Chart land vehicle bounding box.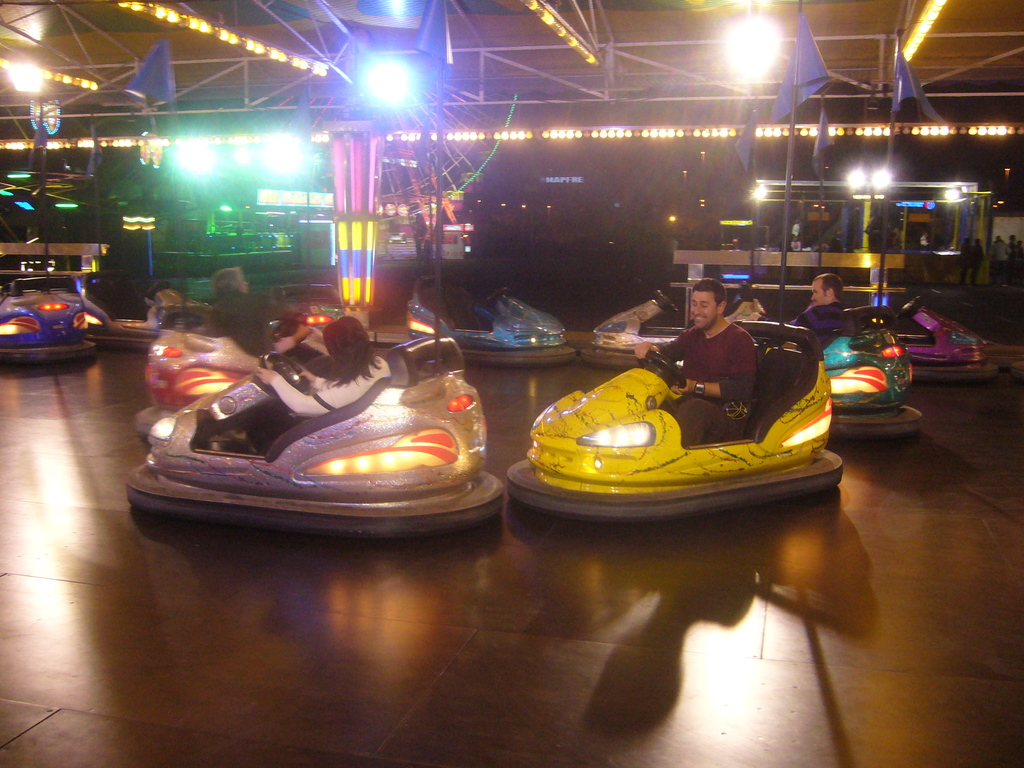
Charted: {"left": 894, "top": 296, "right": 1005, "bottom": 381}.
